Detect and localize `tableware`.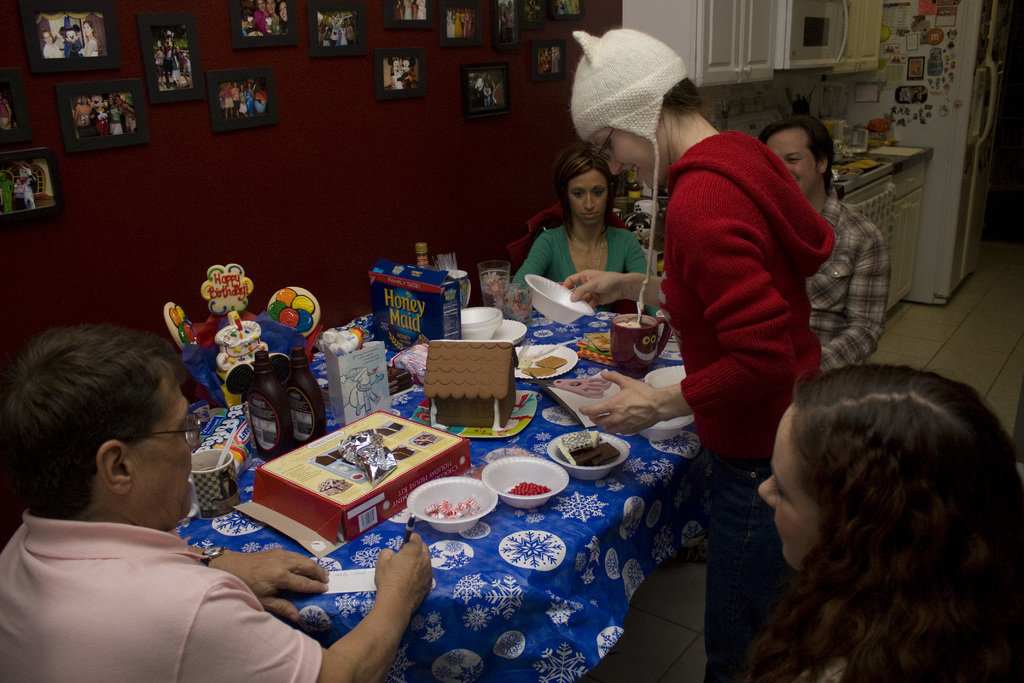
Localized at select_region(545, 431, 630, 479).
